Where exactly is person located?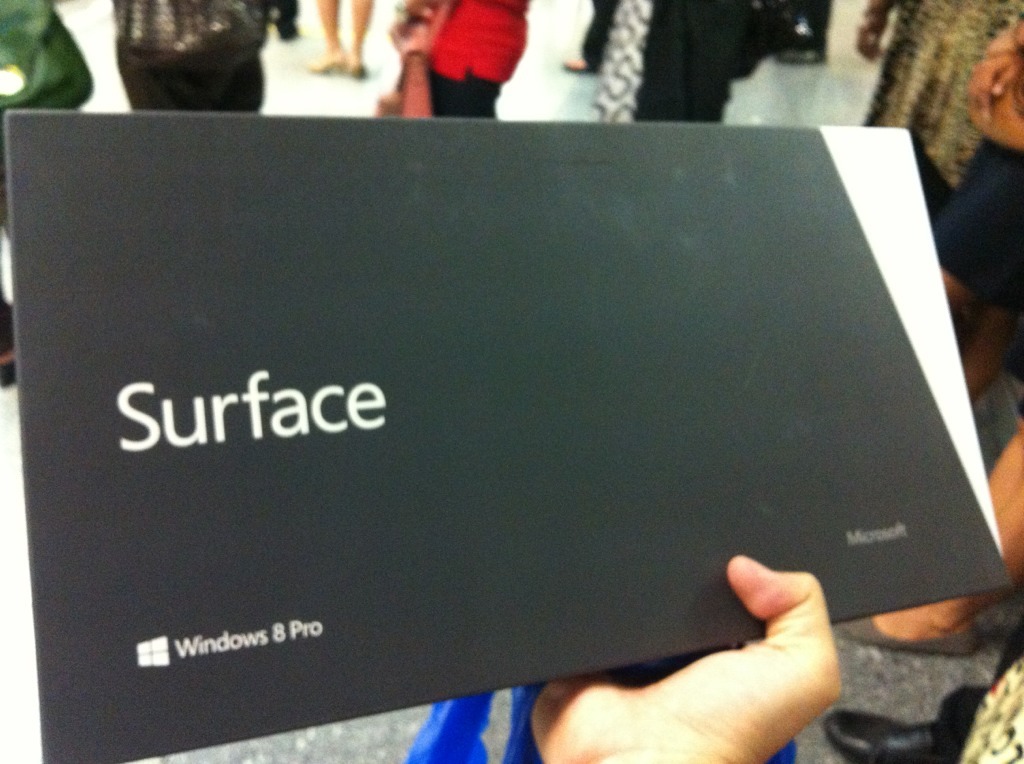
Its bounding box is (left=526, top=542, right=840, bottom=763).
